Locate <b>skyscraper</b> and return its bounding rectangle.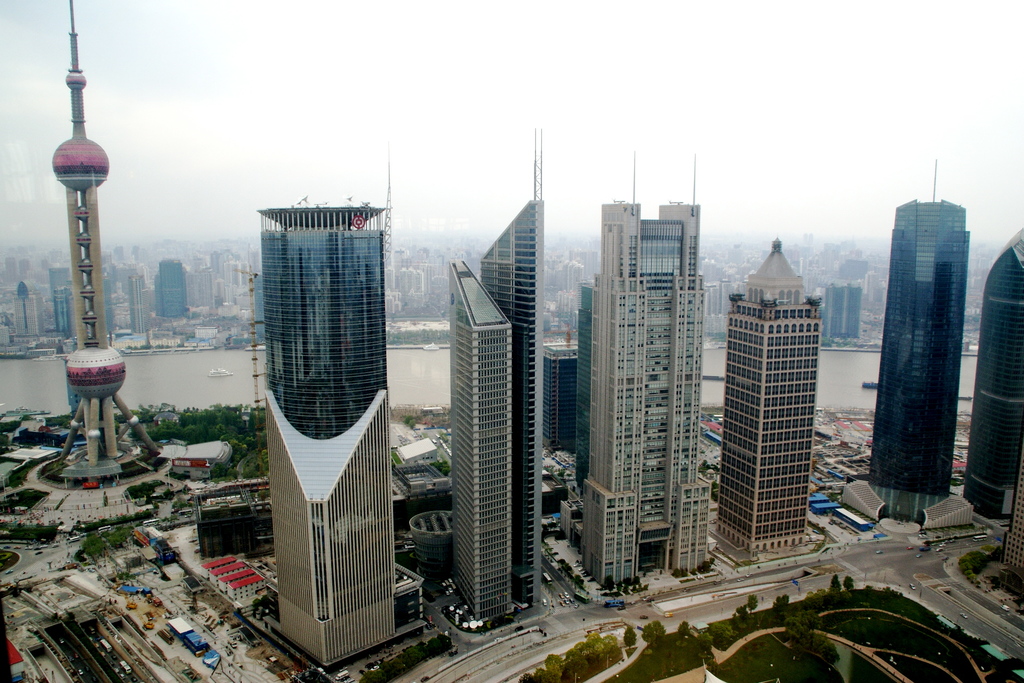
locate(476, 181, 554, 625).
